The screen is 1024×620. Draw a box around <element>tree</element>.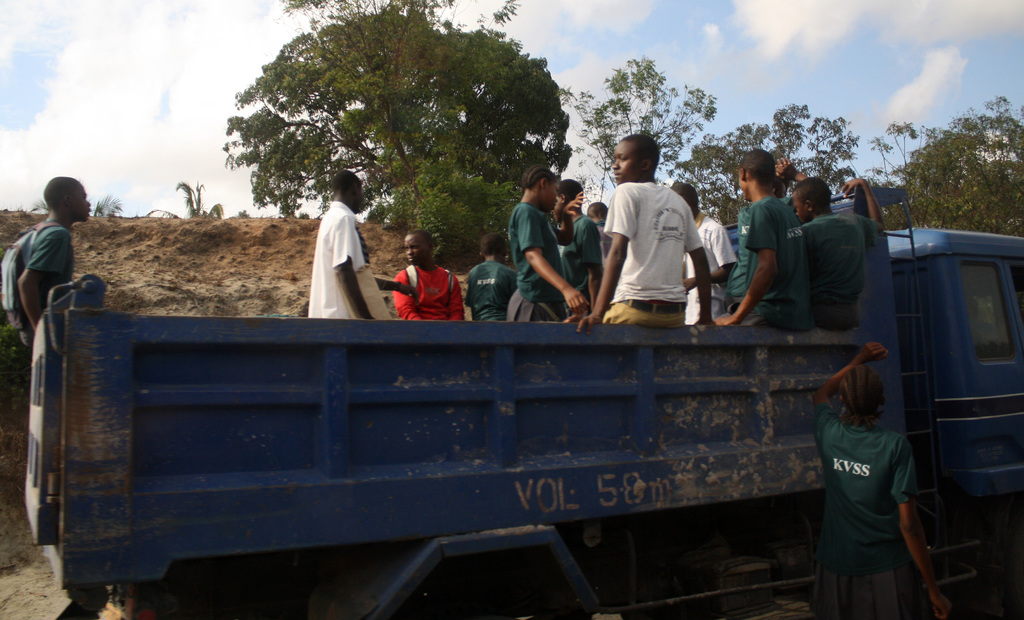
{"x1": 859, "y1": 91, "x2": 1023, "y2": 231}.
